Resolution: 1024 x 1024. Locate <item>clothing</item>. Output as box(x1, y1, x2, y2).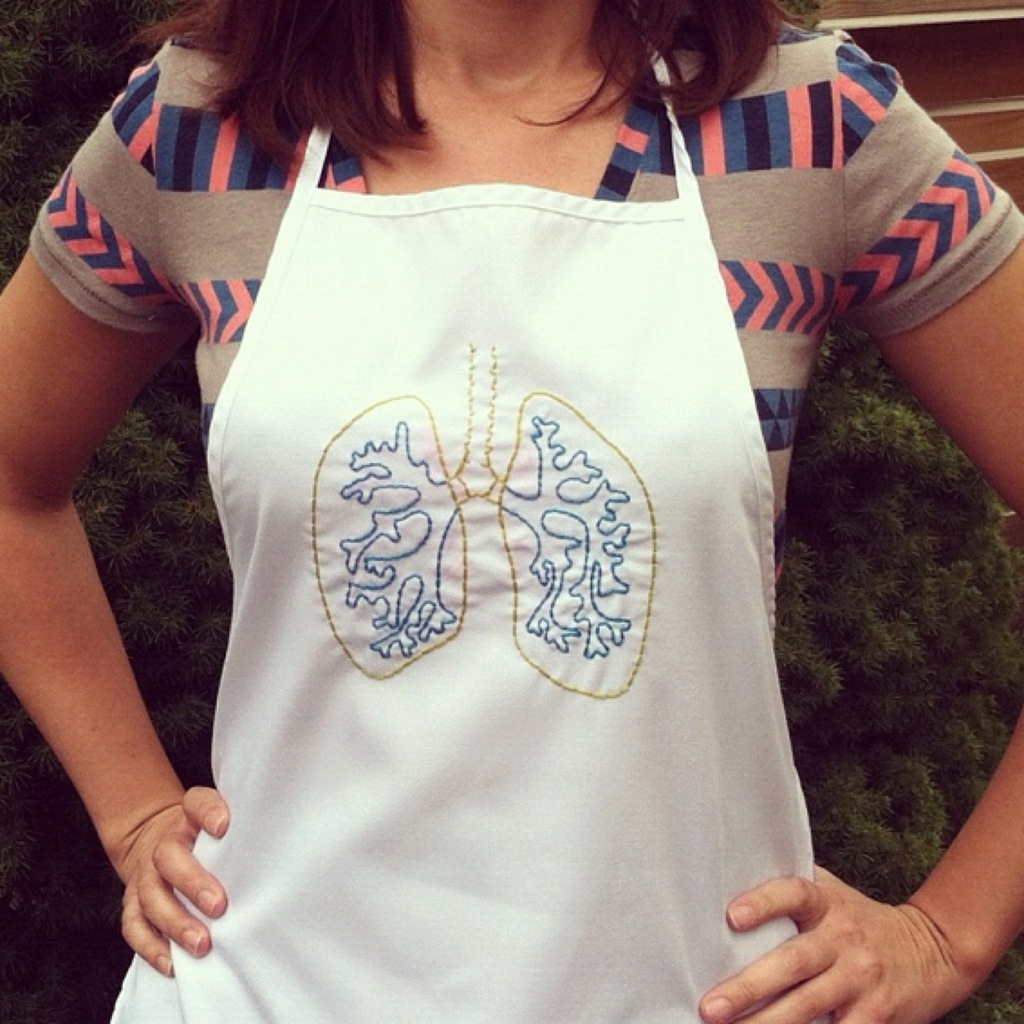
box(26, 23, 1023, 1023).
